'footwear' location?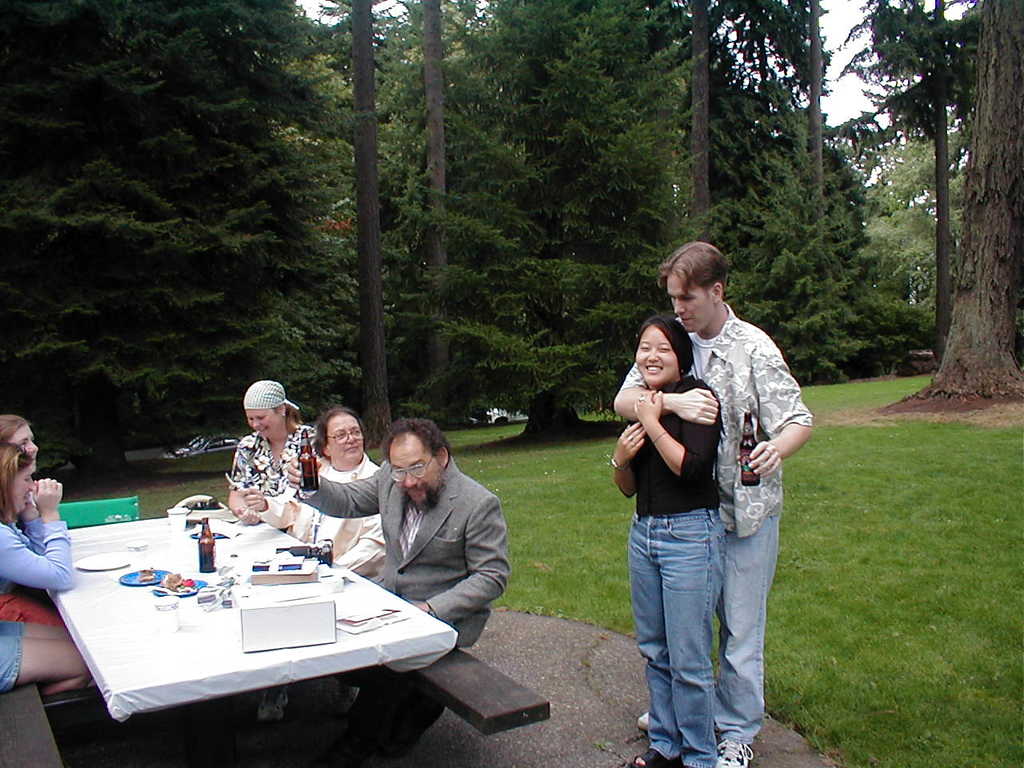
626/742/680/767
